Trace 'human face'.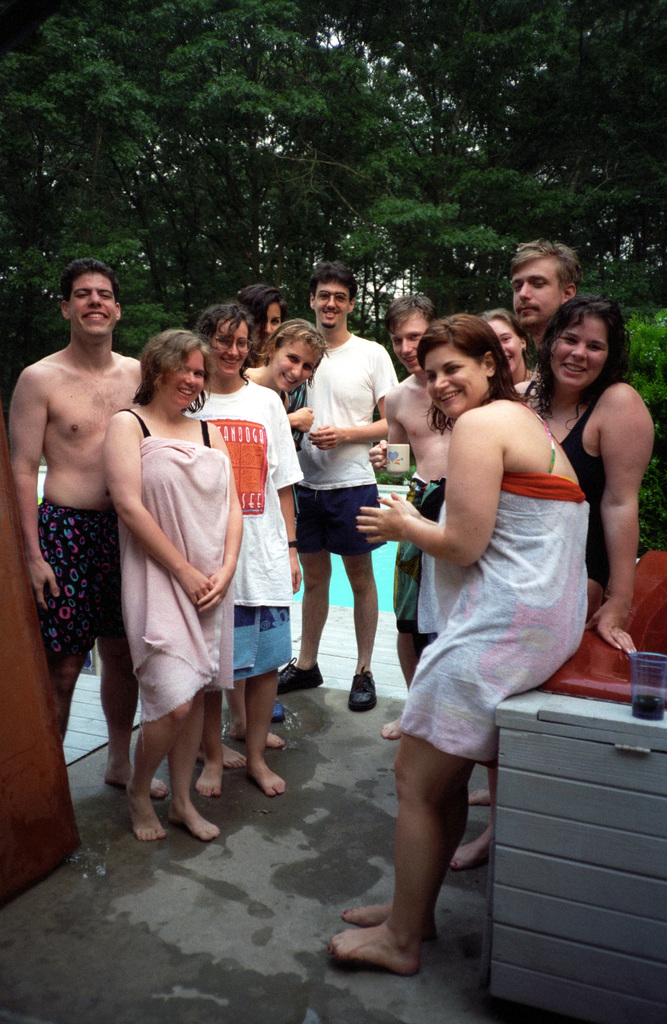
Traced to l=509, t=255, r=562, b=323.
